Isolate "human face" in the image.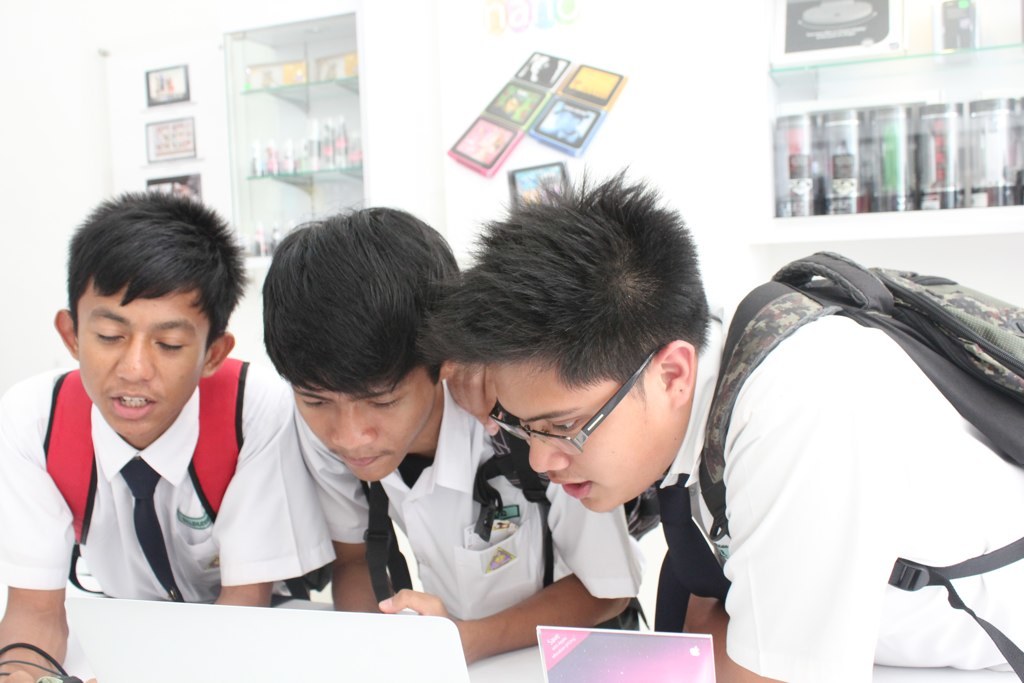
Isolated region: locate(75, 278, 213, 432).
